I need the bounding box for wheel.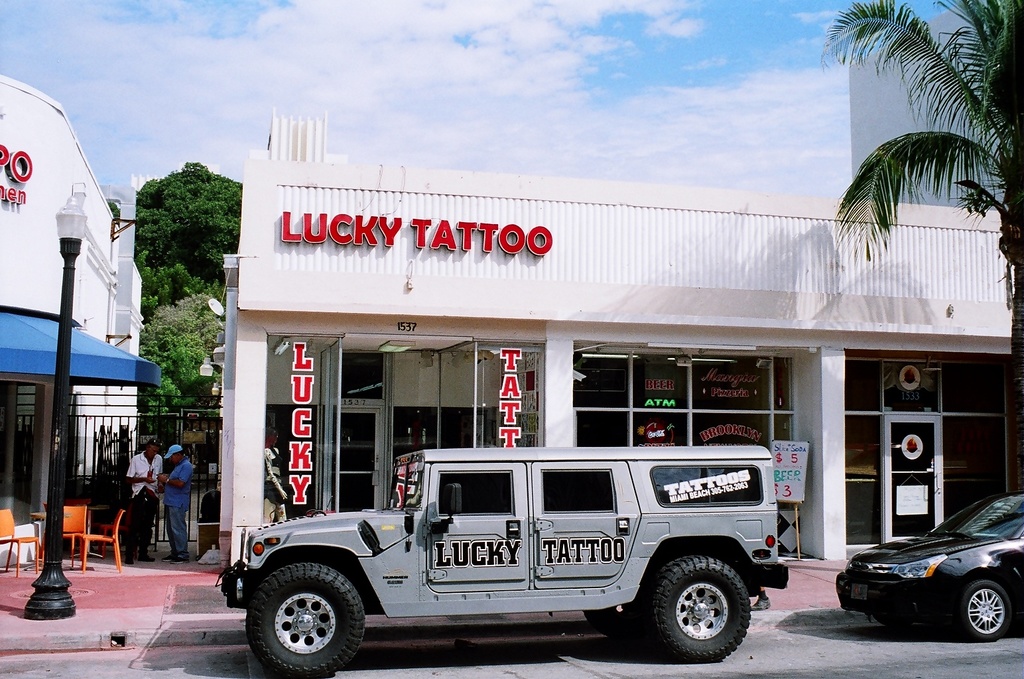
Here it is: crop(651, 557, 749, 662).
